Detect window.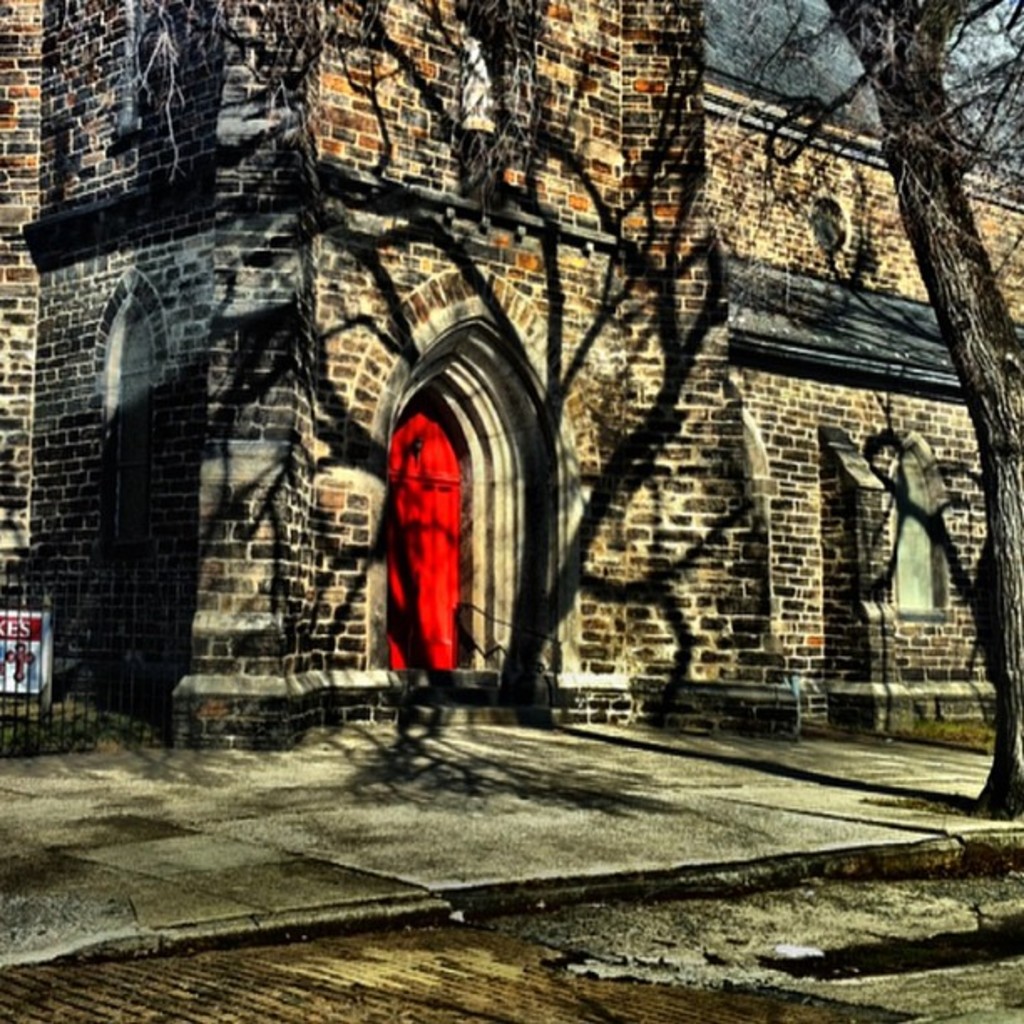
Detected at x1=887, y1=450, x2=940, y2=629.
